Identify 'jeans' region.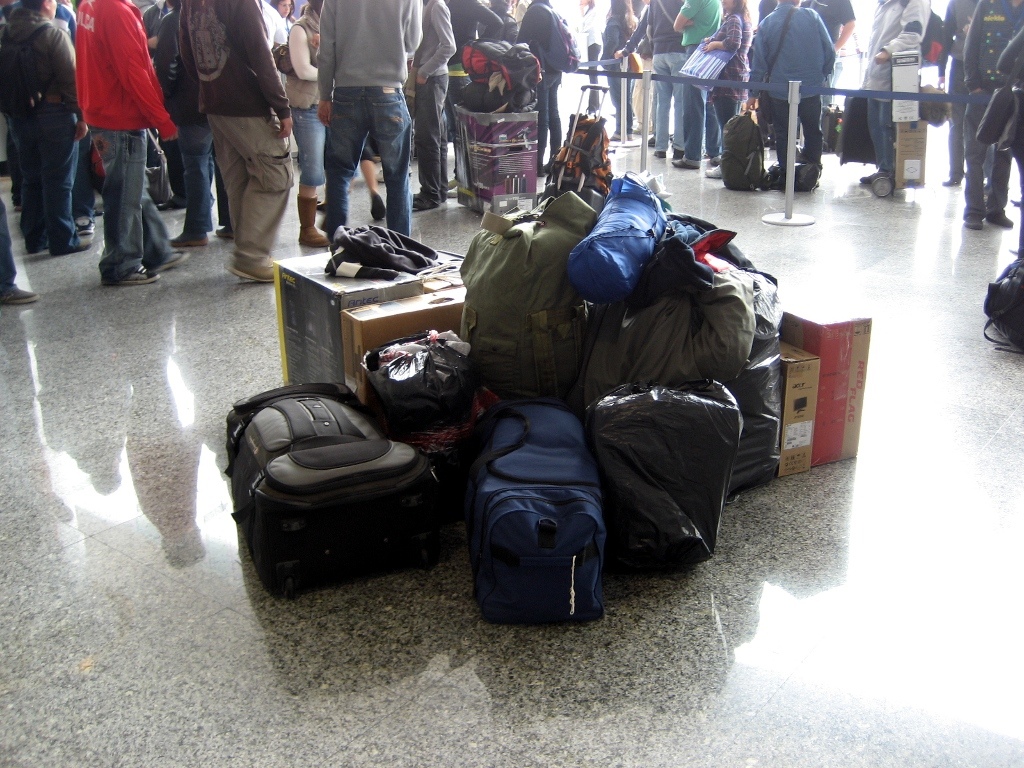
Region: region(313, 69, 415, 207).
